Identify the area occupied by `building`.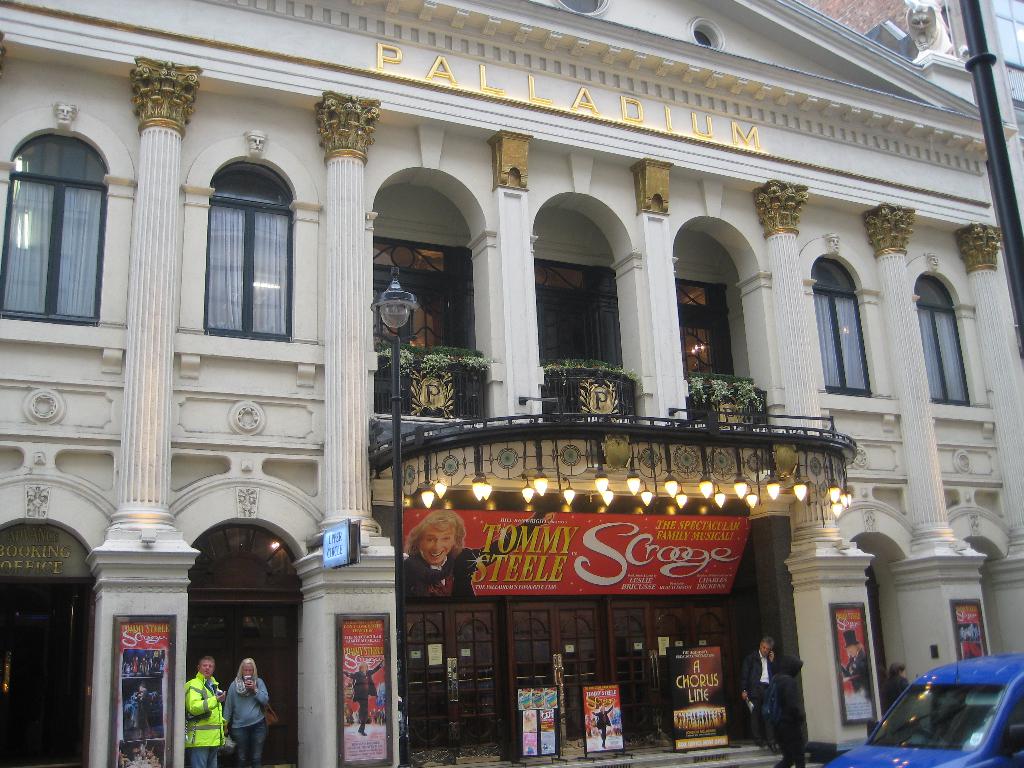
Area: rect(813, 0, 1023, 135).
